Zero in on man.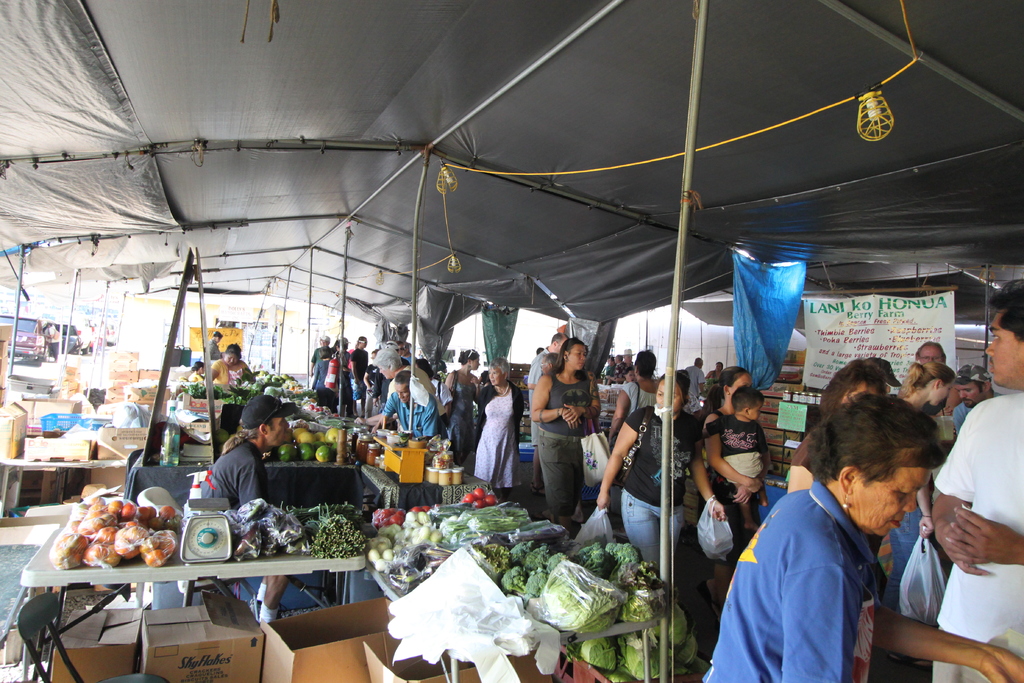
Zeroed in: crop(372, 371, 442, 441).
